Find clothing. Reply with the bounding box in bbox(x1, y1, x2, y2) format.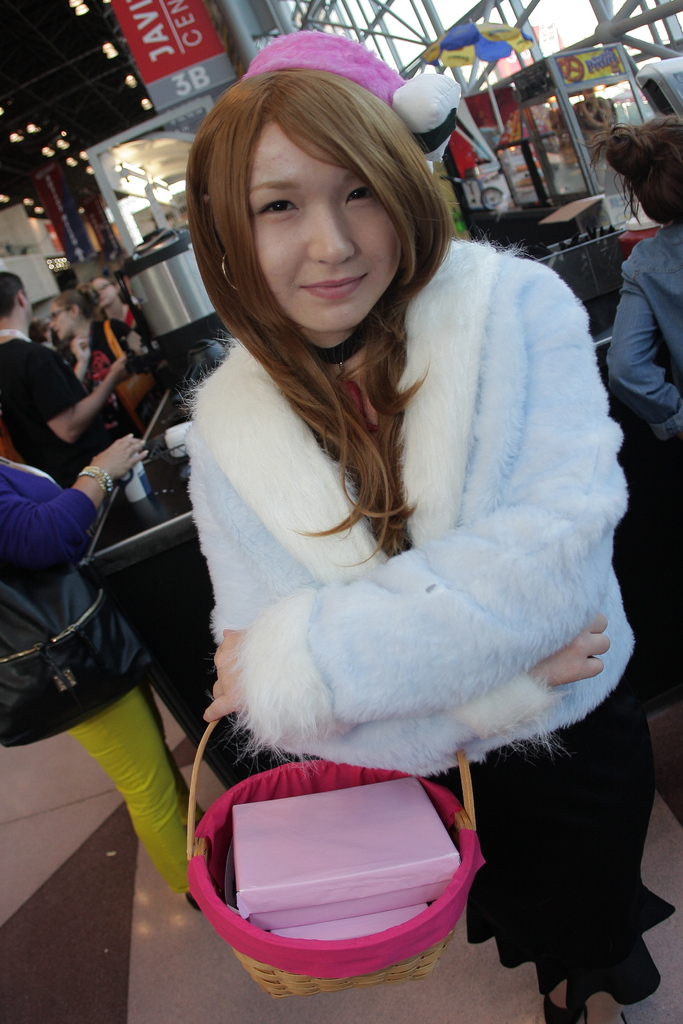
bbox(0, 337, 110, 490).
